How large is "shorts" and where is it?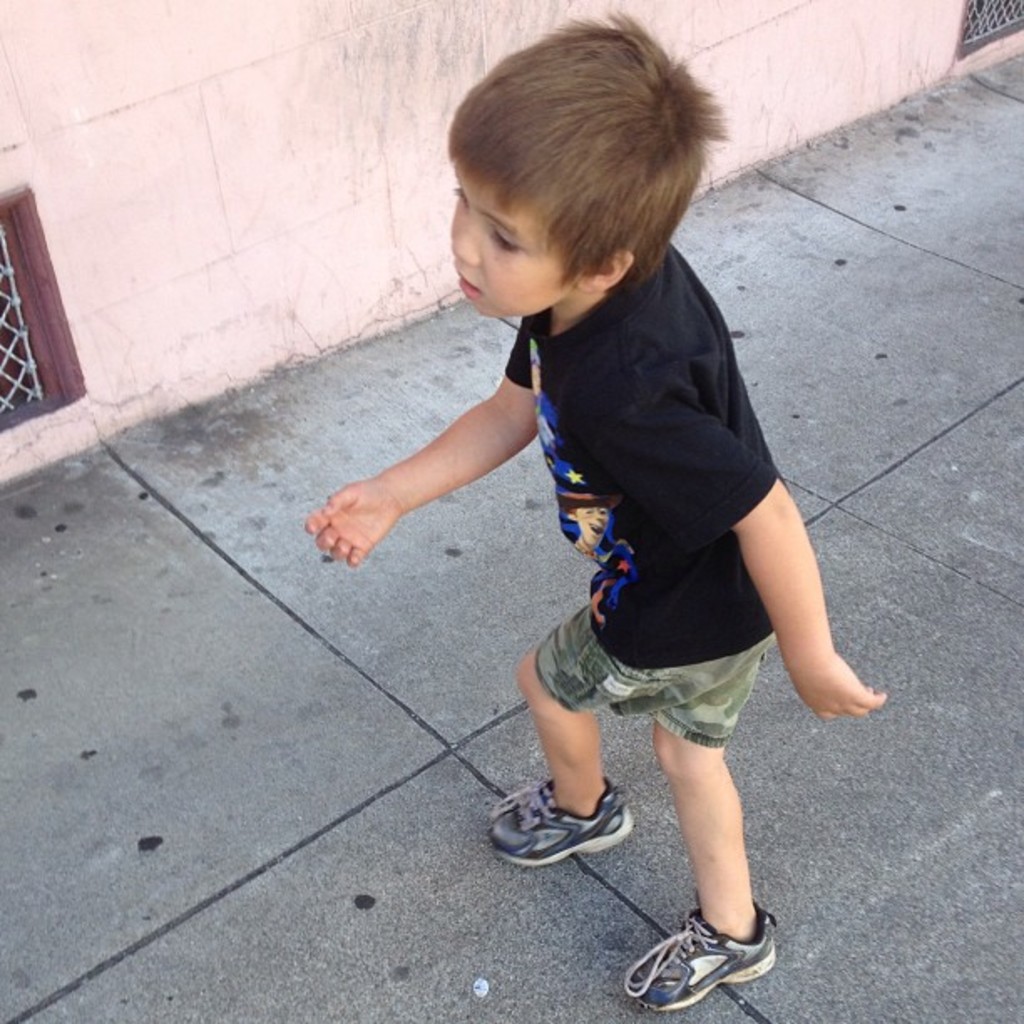
Bounding box: x1=515 y1=611 x2=822 y2=755.
